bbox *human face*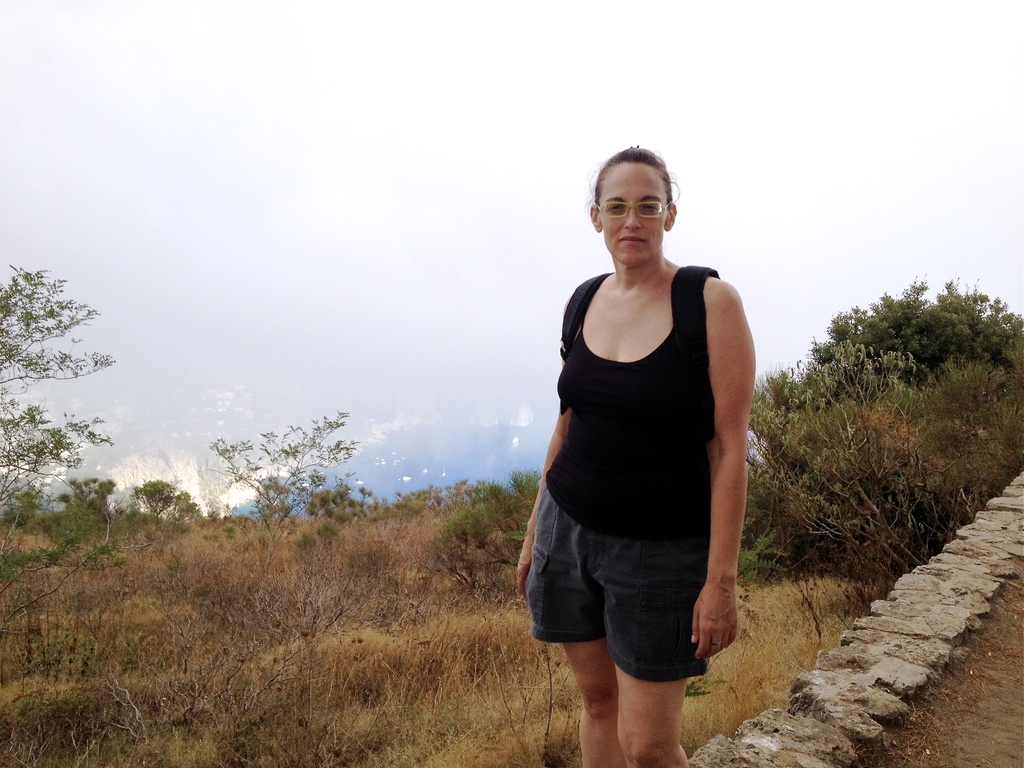
<bbox>597, 163, 667, 264</bbox>
